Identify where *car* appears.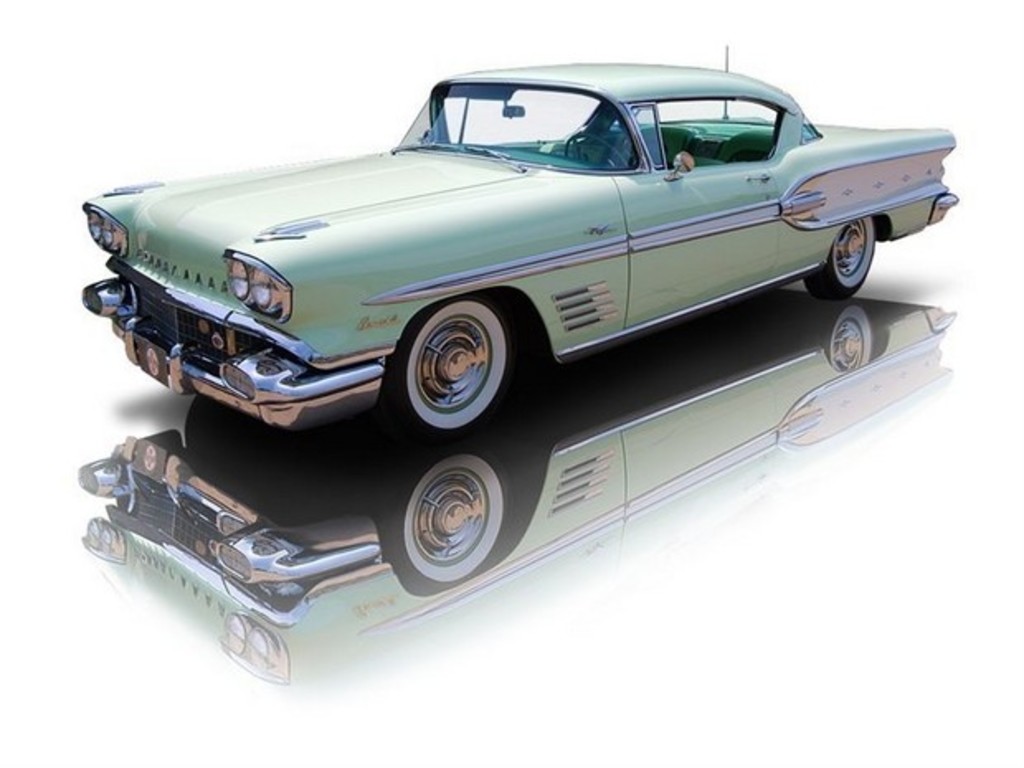
Appears at crop(69, 56, 943, 441).
